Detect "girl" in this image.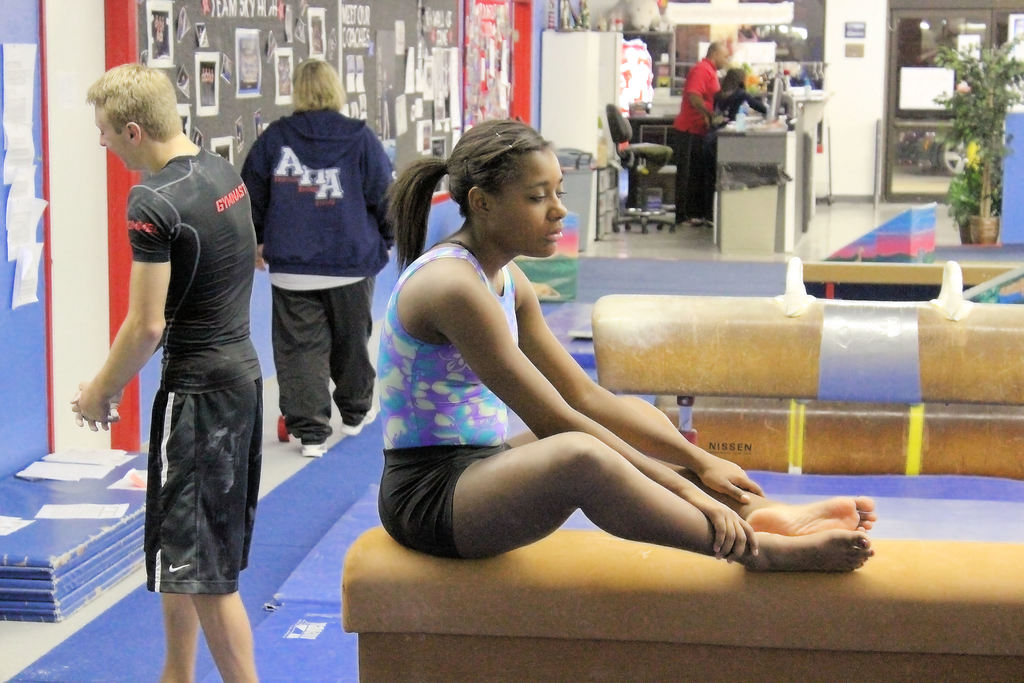
Detection: pyautogui.locateOnScreen(378, 117, 879, 578).
